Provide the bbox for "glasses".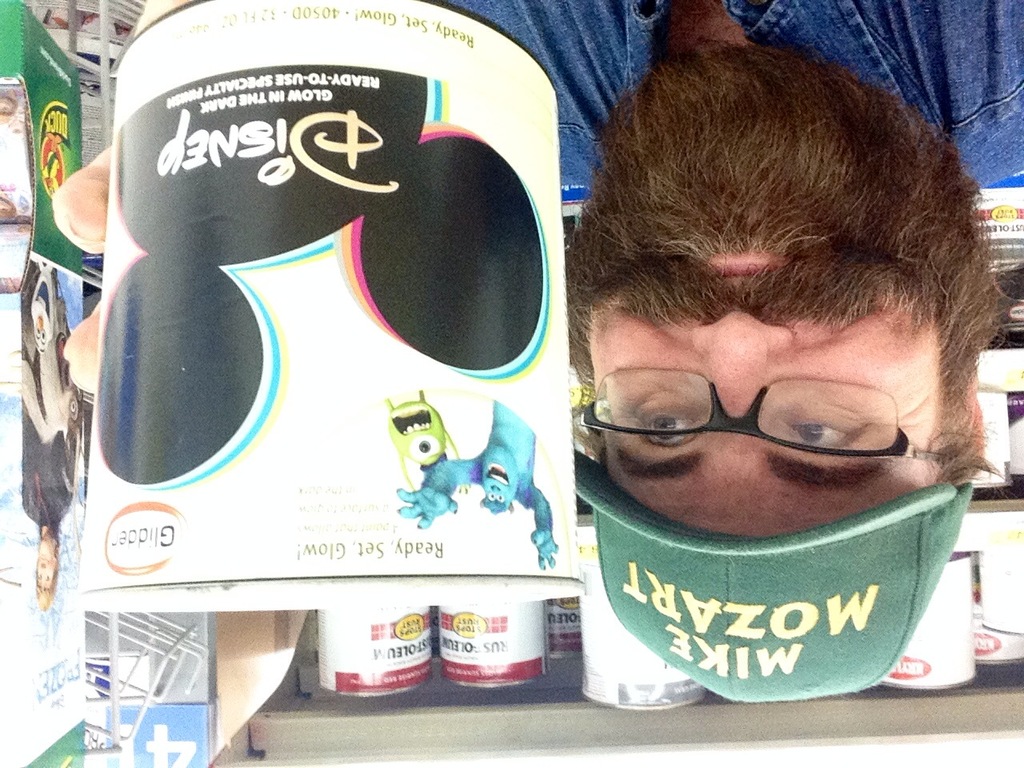
left=573, top=383, right=941, bottom=497.
